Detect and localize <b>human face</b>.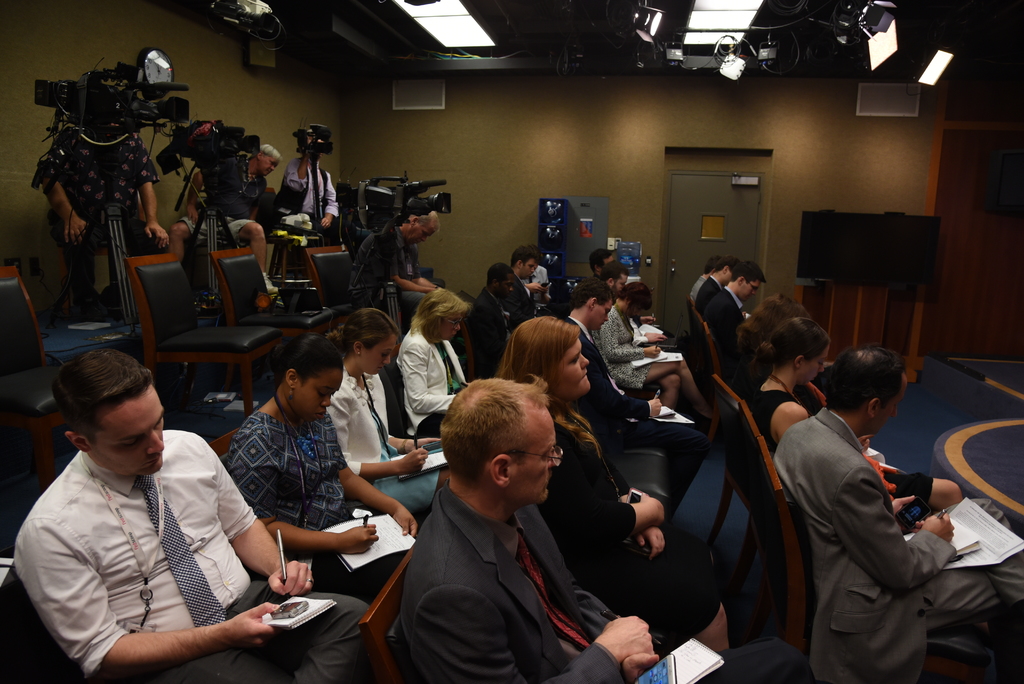
Localized at Rect(500, 270, 514, 300).
